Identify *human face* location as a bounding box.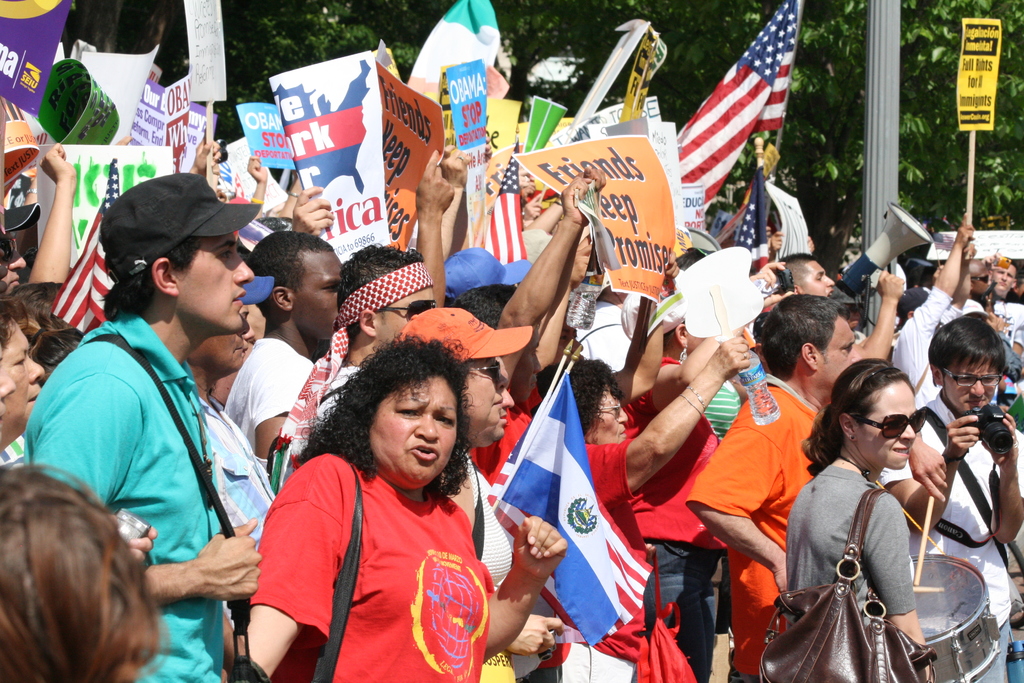
[470,354,508,436].
